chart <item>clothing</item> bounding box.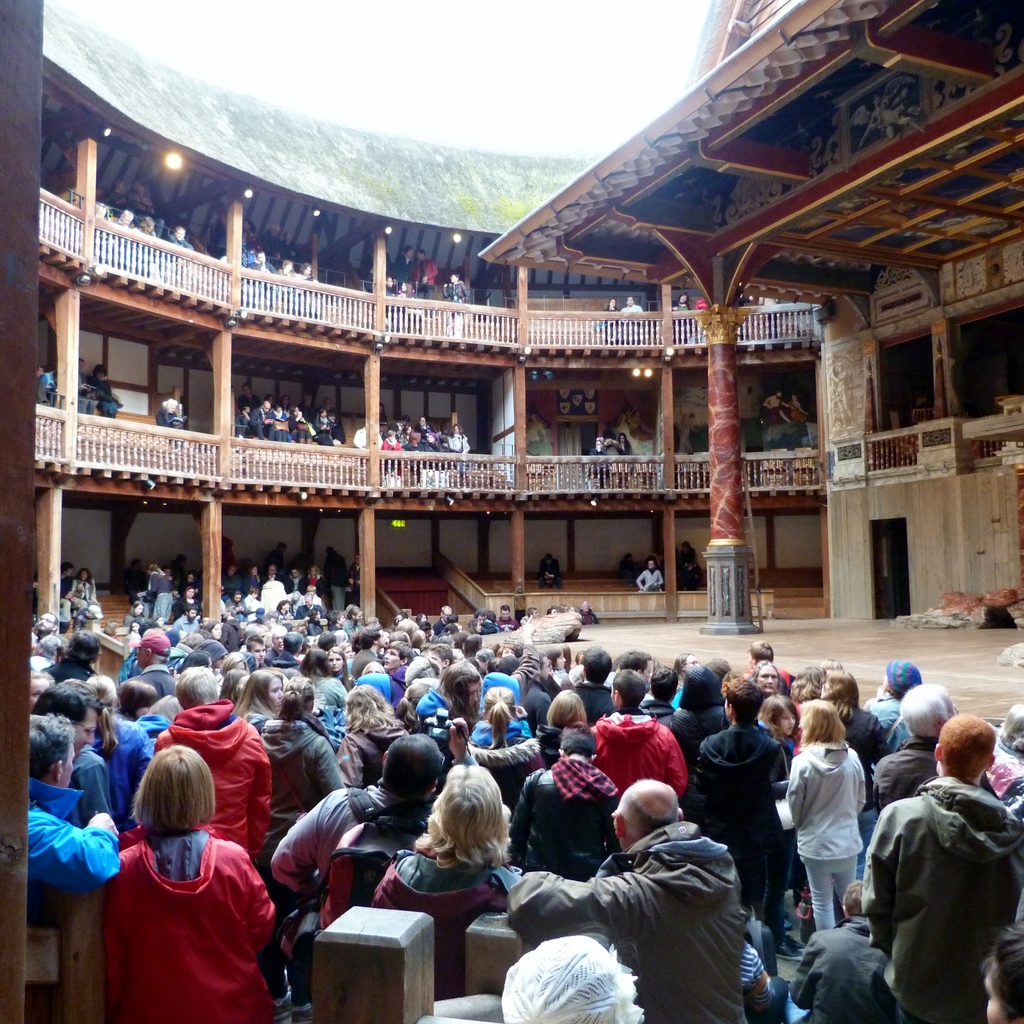
Charted: (x1=673, y1=300, x2=692, y2=312).
